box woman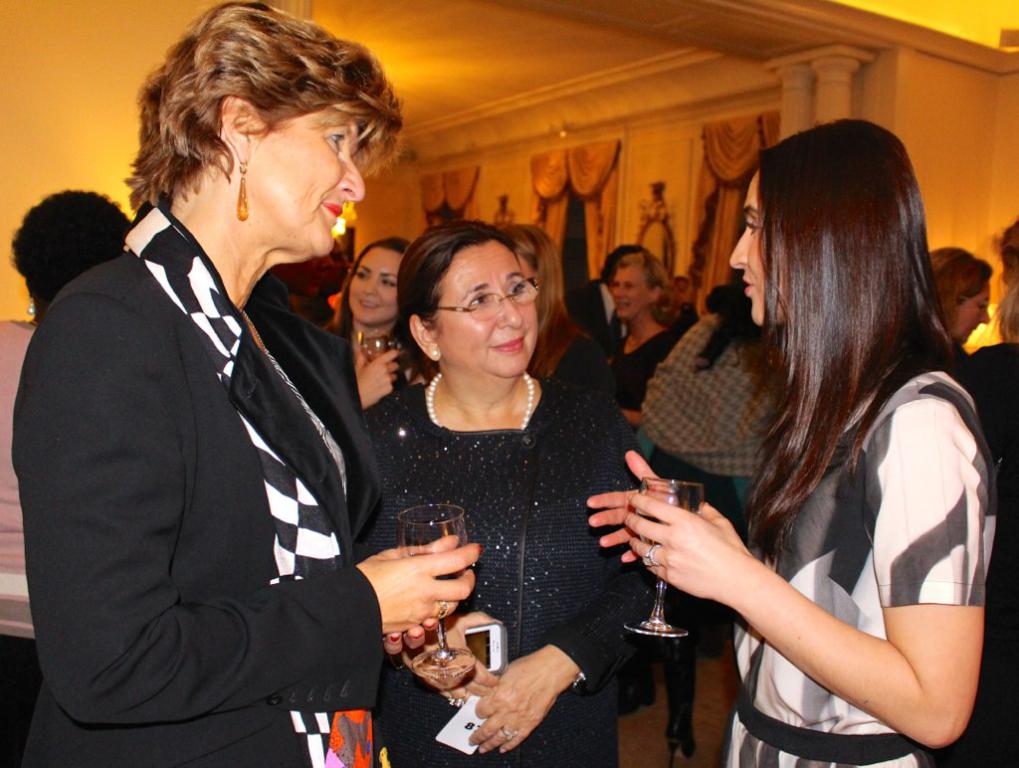
pyautogui.locateOnScreen(17, 0, 481, 767)
